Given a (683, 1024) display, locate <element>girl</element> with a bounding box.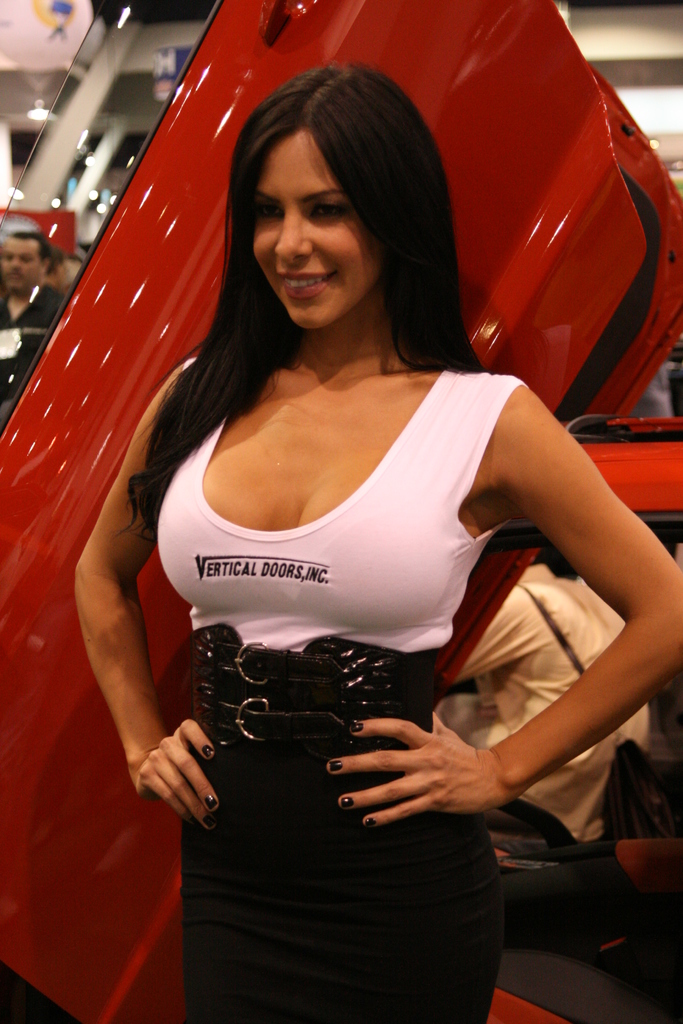
Located: bbox=(76, 62, 682, 1023).
